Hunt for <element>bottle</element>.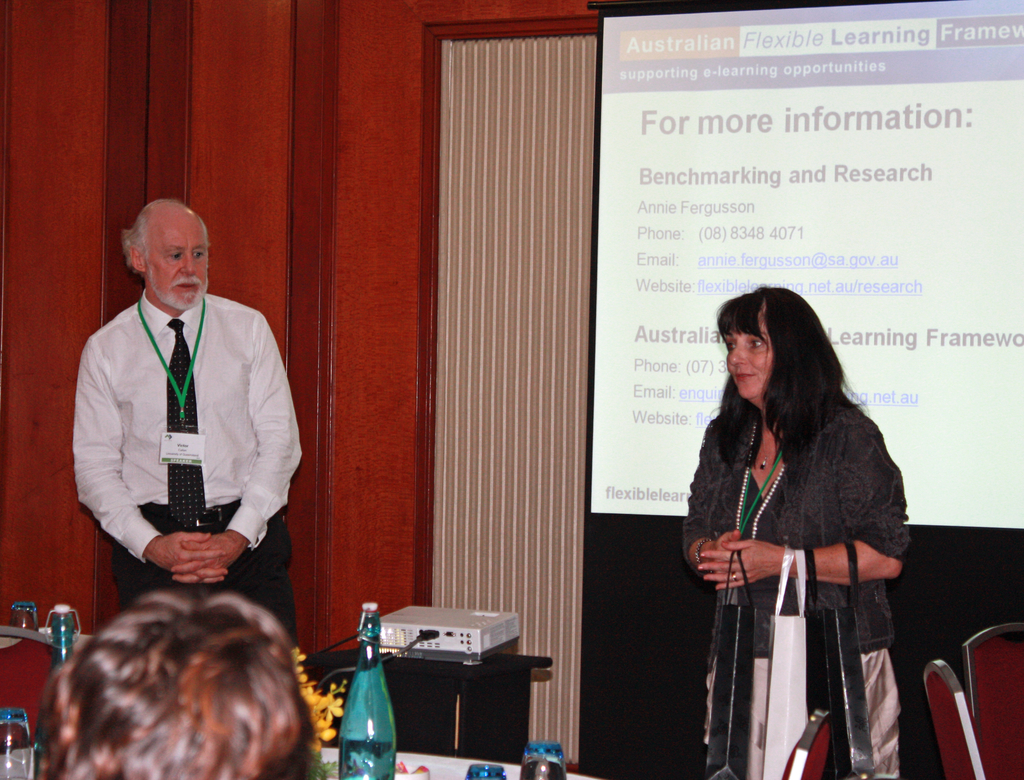
Hunted down at bbox(2, 600, 38, 779).
